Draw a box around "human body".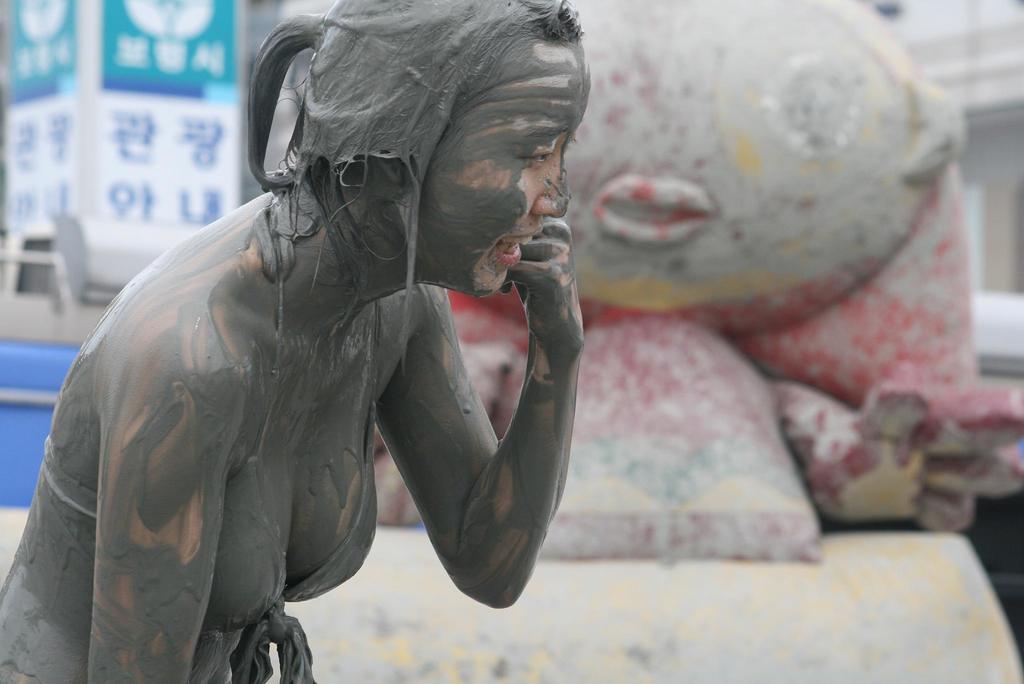
BBox(0, 0, 596, 683).
